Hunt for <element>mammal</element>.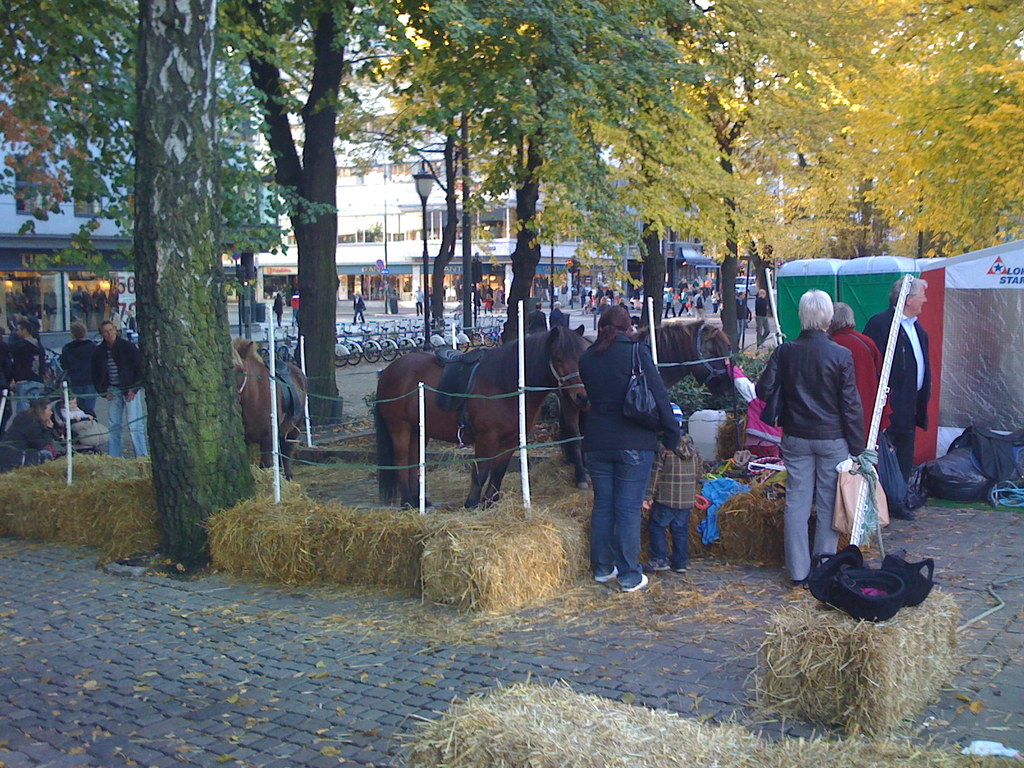
Hunted down at bbox=[473, 288, 484, 314].
